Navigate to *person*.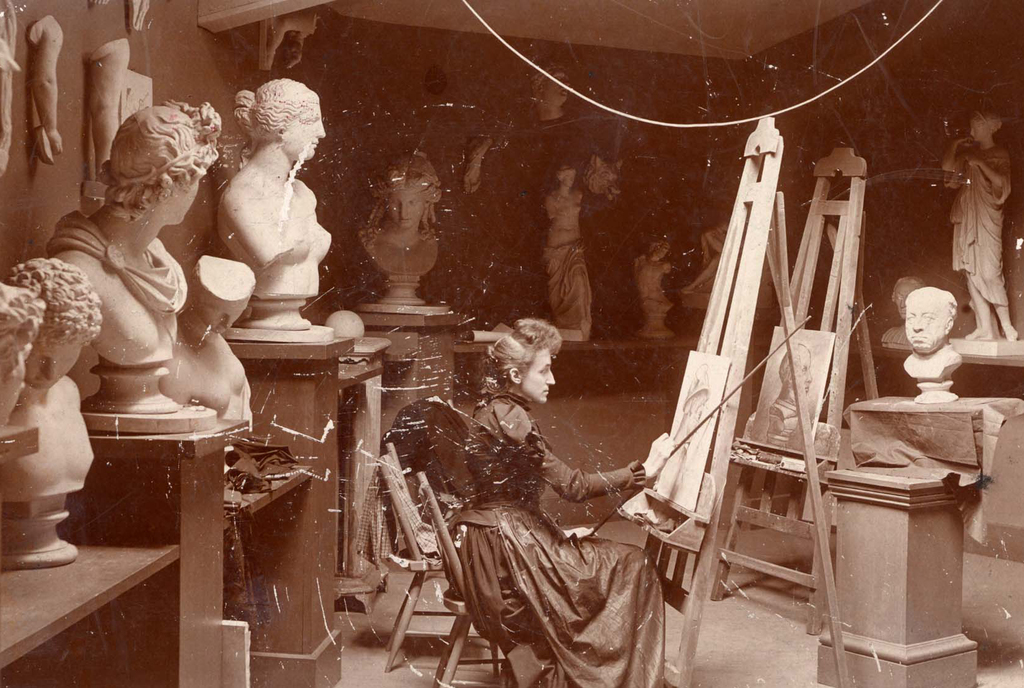
Navigation target: BBox(685, 200, 731, 289).
